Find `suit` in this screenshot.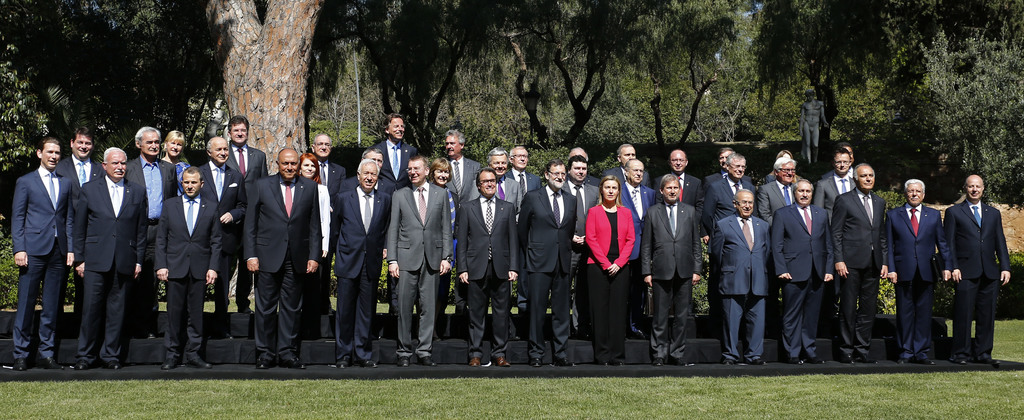
The bounding box for `suit` is 76 174 150 358.
